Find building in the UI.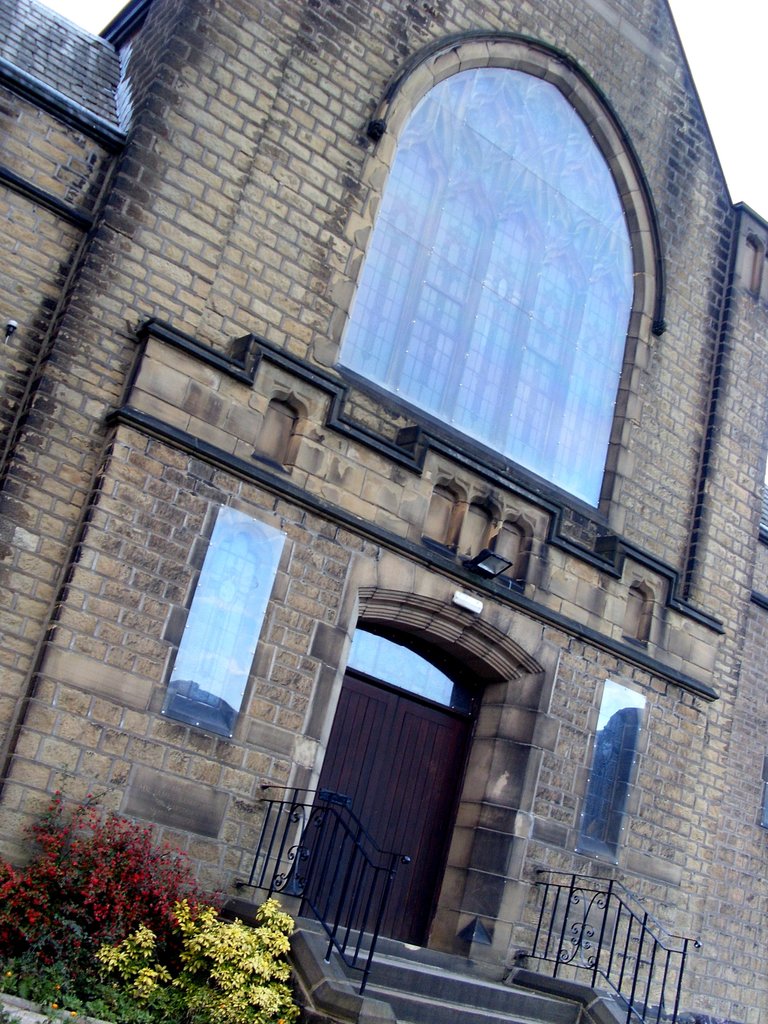
UI element at {"left": 0, "top": 0, "right": 767, "bottom": 1023}.
